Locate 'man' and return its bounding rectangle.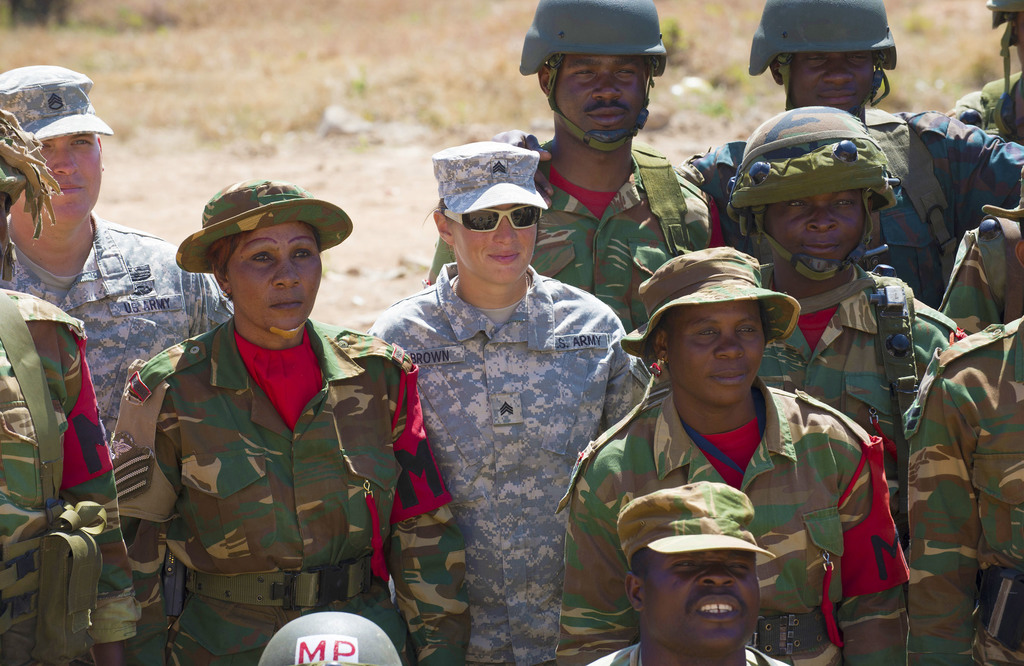
<box>685,0,1023,310</box>.
